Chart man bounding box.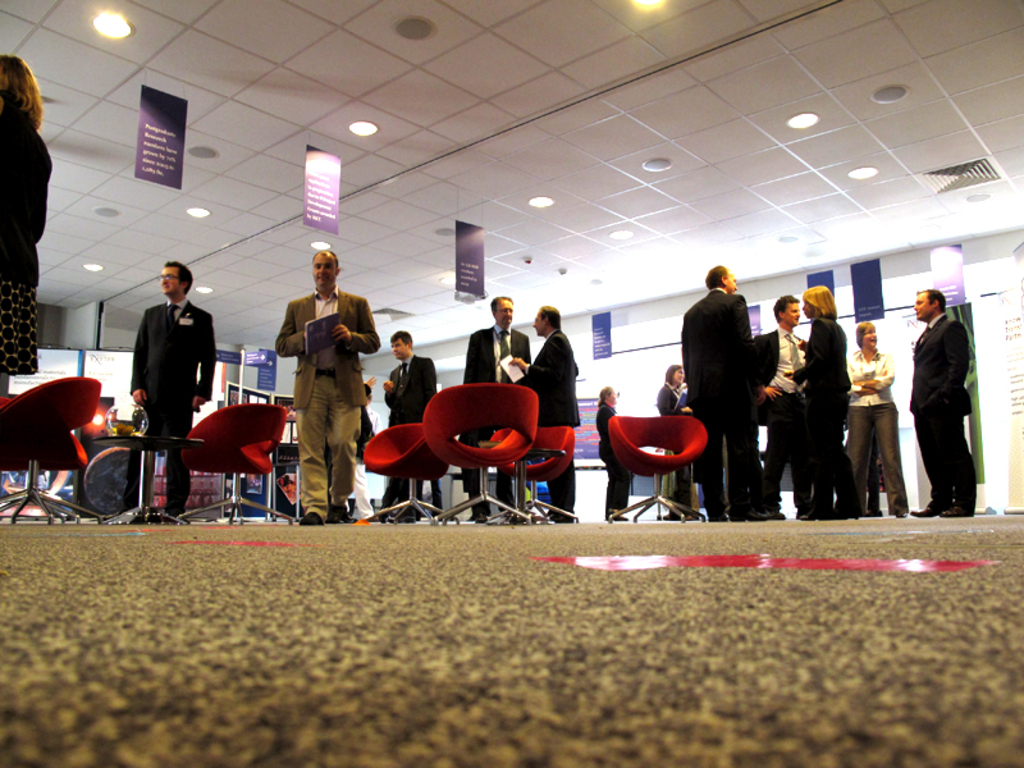
Charted: [462, 294, 531, 526].
